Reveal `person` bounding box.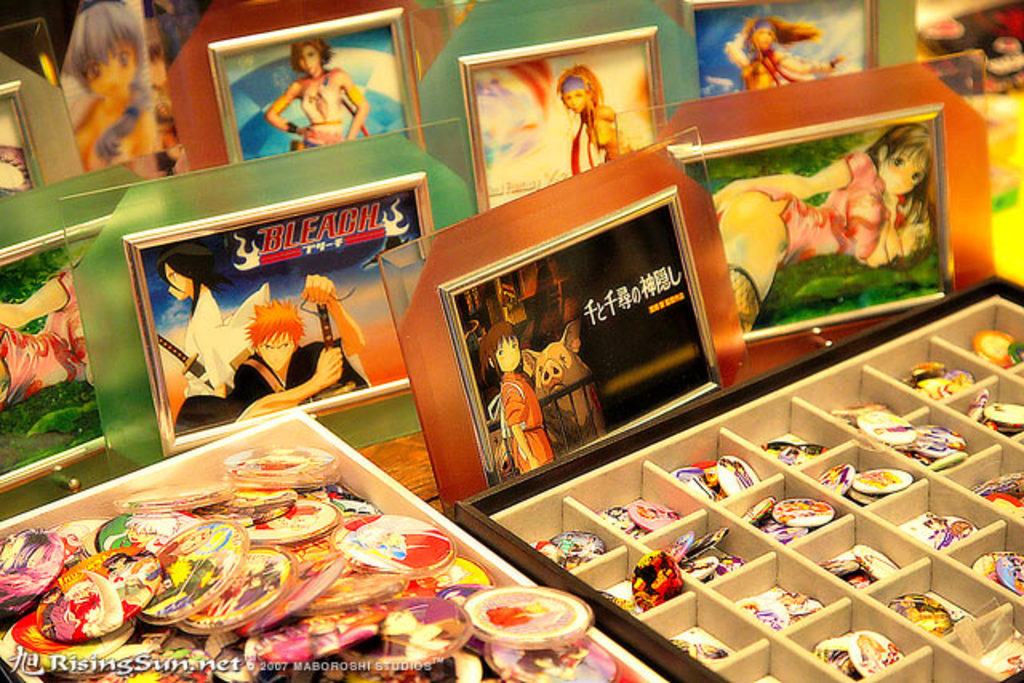
Revealed: <box>726,14,850,106</box>.
